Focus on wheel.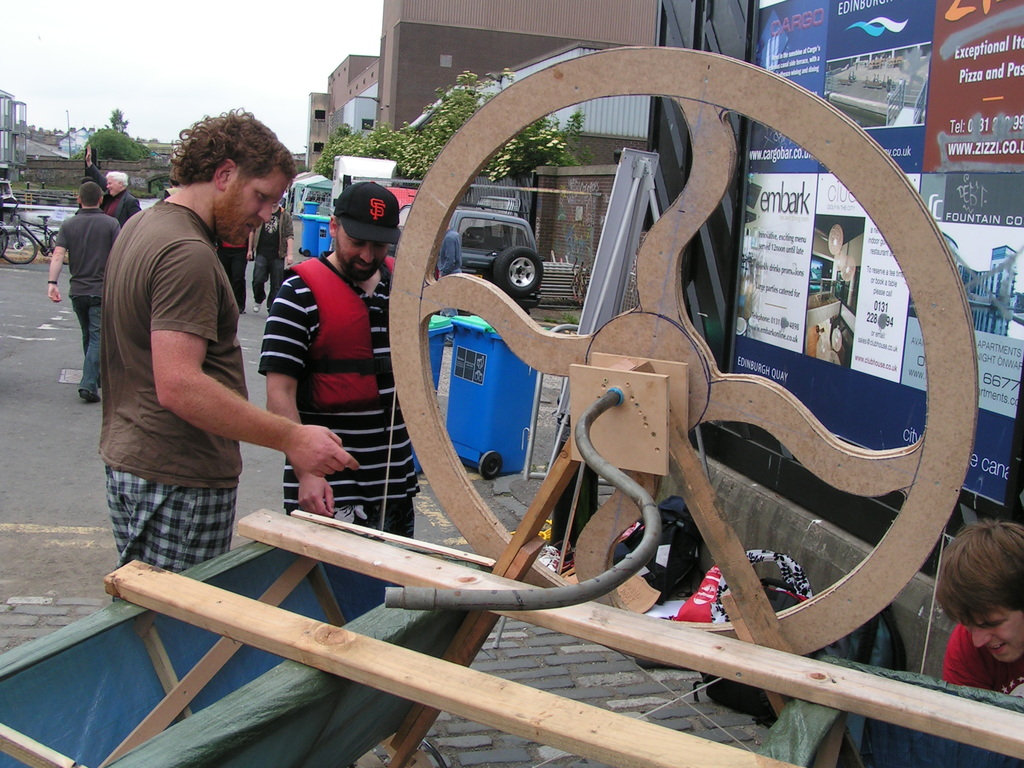
Focused at pyautogui.locateOnScreen(0, 226, 10, 255).
